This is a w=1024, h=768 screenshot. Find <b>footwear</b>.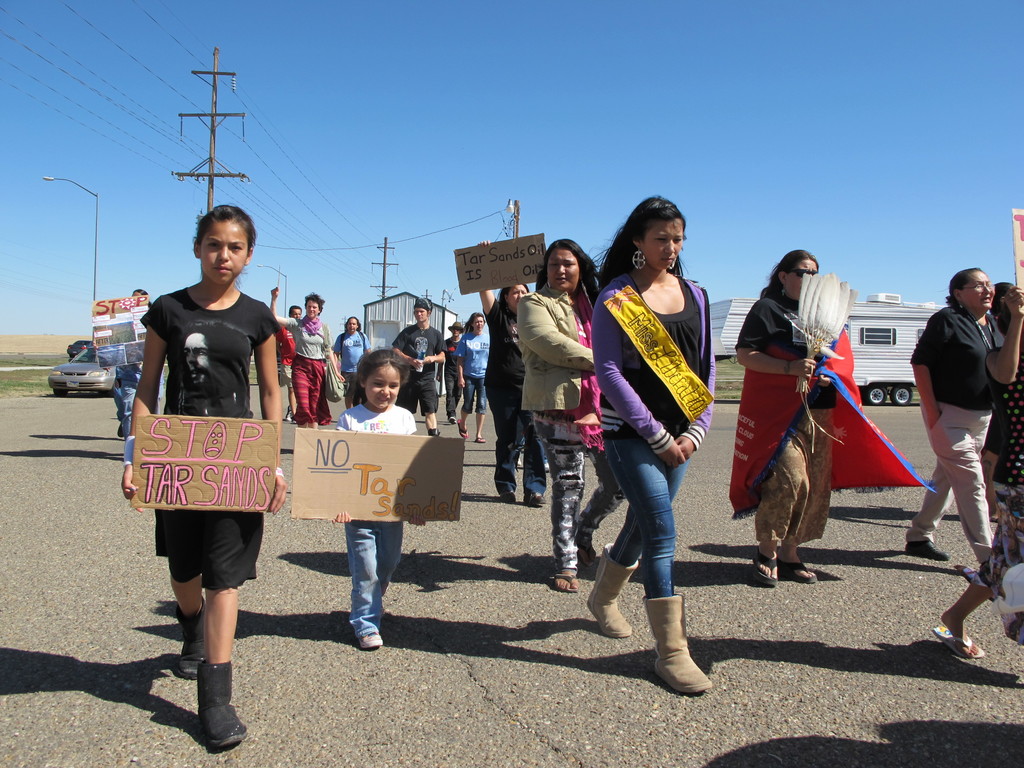
Bounding box: <bbox>550, 572, 577, 595</bbox>.
